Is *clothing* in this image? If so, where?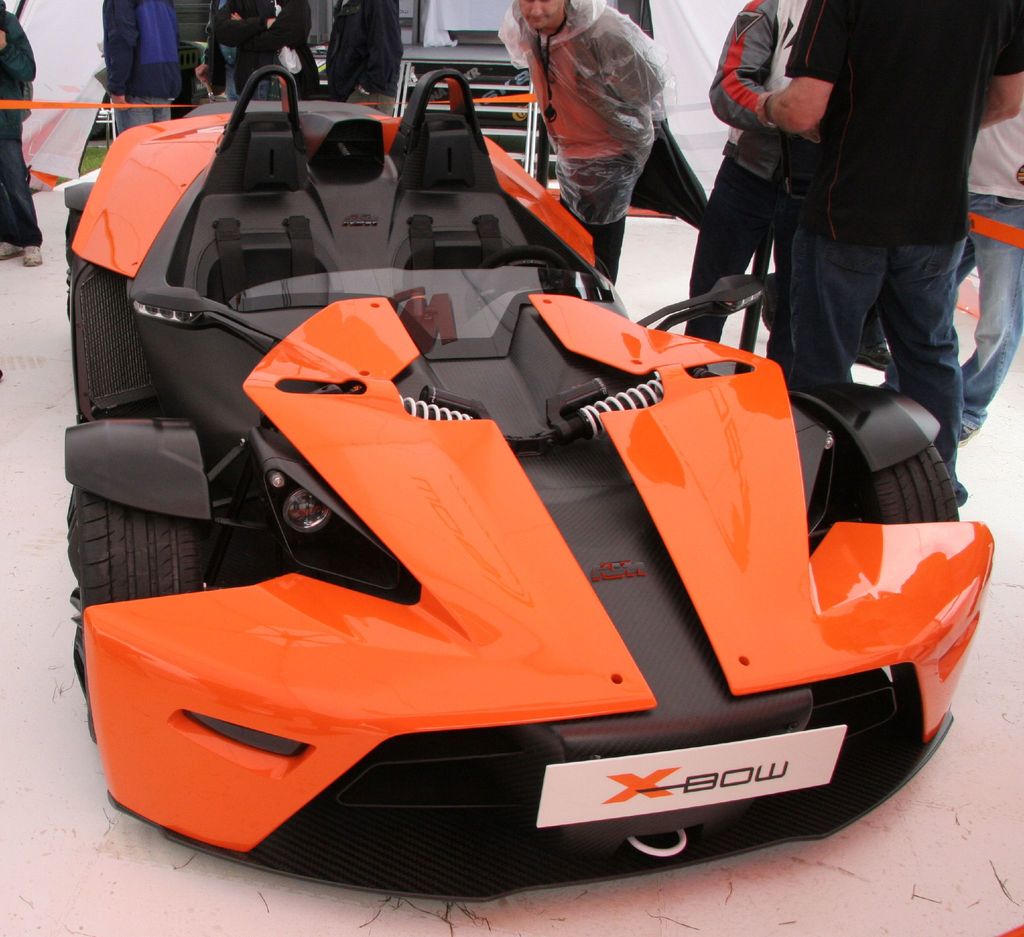
Yes, at <region>780, 0, 1023, 477</region>.
